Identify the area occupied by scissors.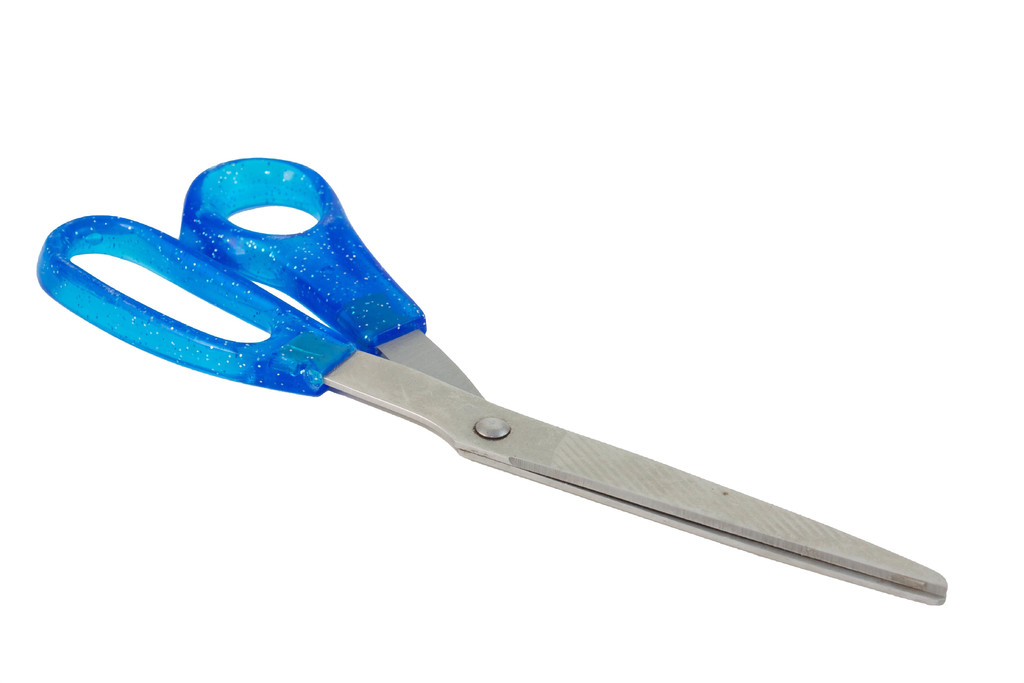
Area: region(39, 142, 948, 614).
